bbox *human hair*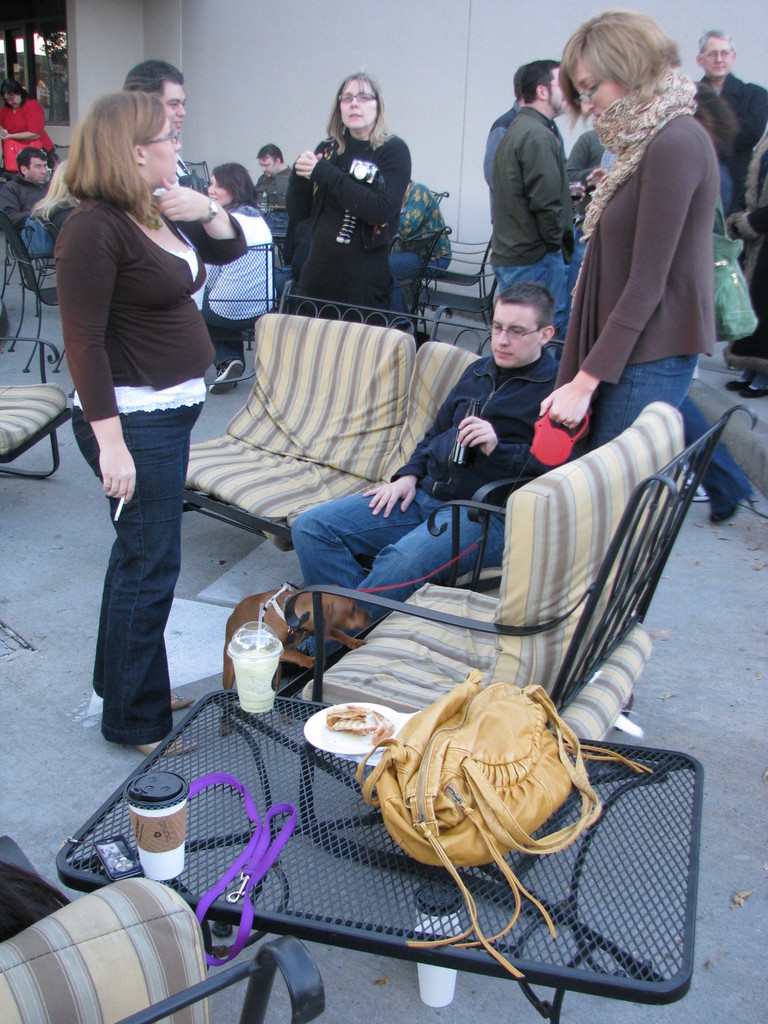
BBox(212, 161, 262, 212)
